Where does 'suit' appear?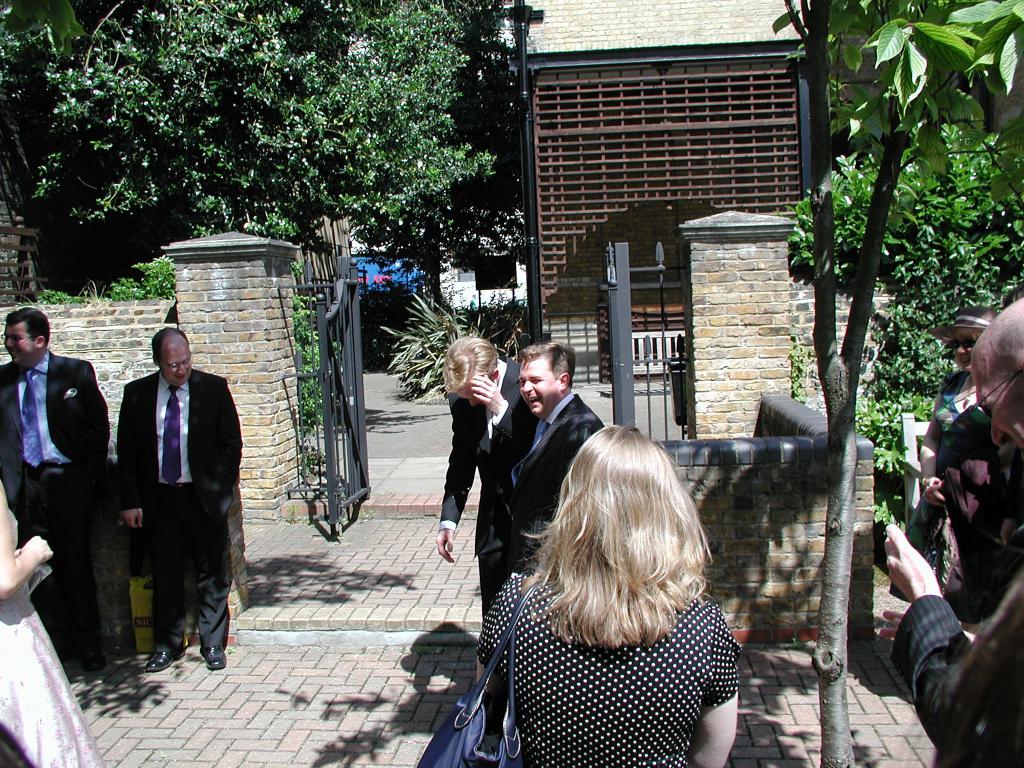
Appears at l=506, t=388, r=605, b=572.
